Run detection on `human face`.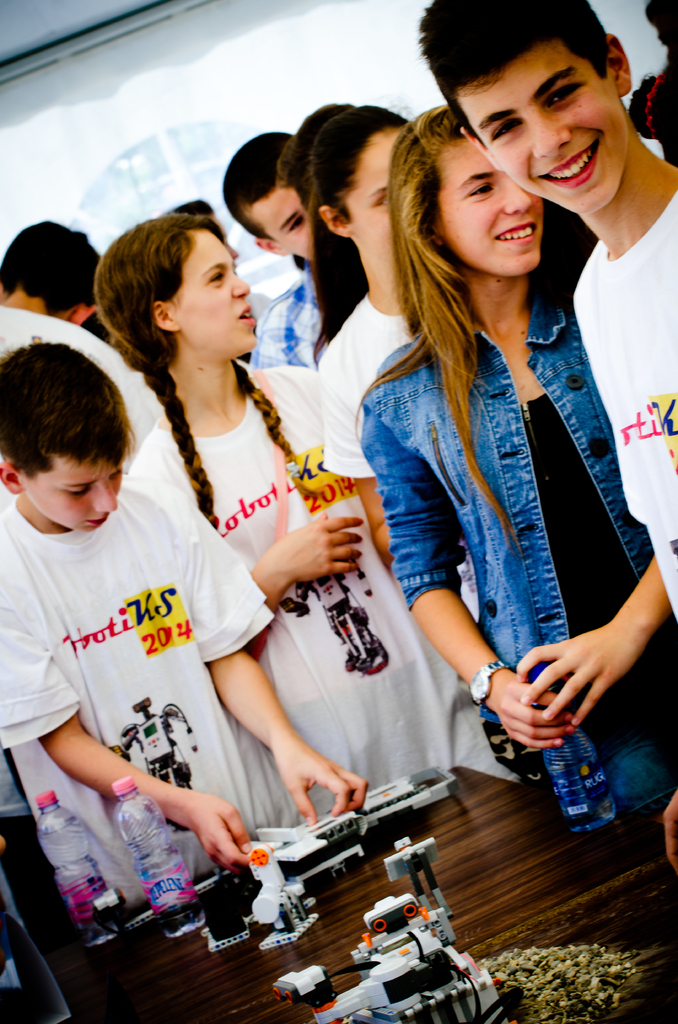
Result: BBox(173, 230, 259, 349).
